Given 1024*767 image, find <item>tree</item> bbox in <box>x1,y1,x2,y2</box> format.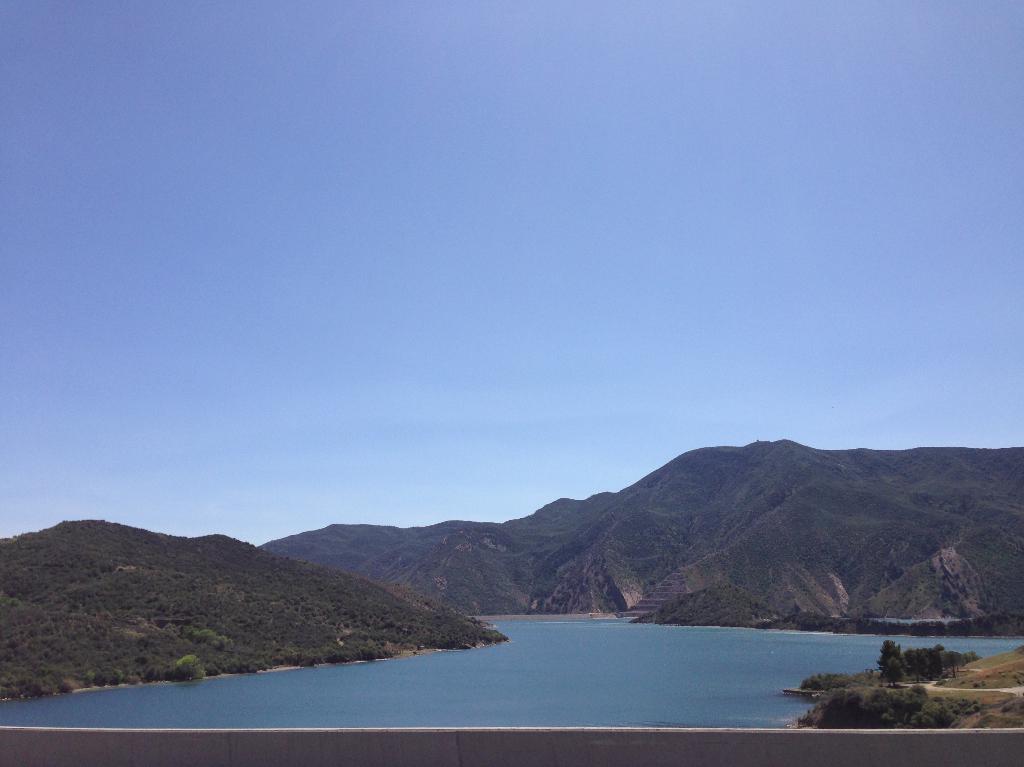
<box>879,639,969,686</box>.
